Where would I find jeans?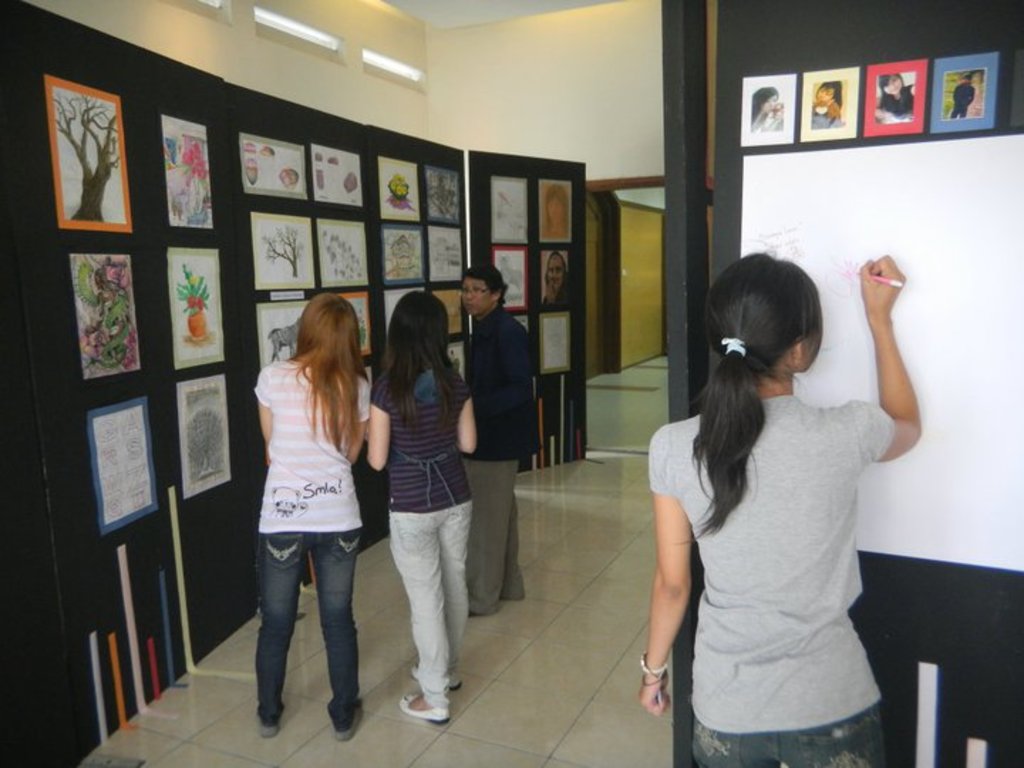
At locate(694, 701, 887, 767).
